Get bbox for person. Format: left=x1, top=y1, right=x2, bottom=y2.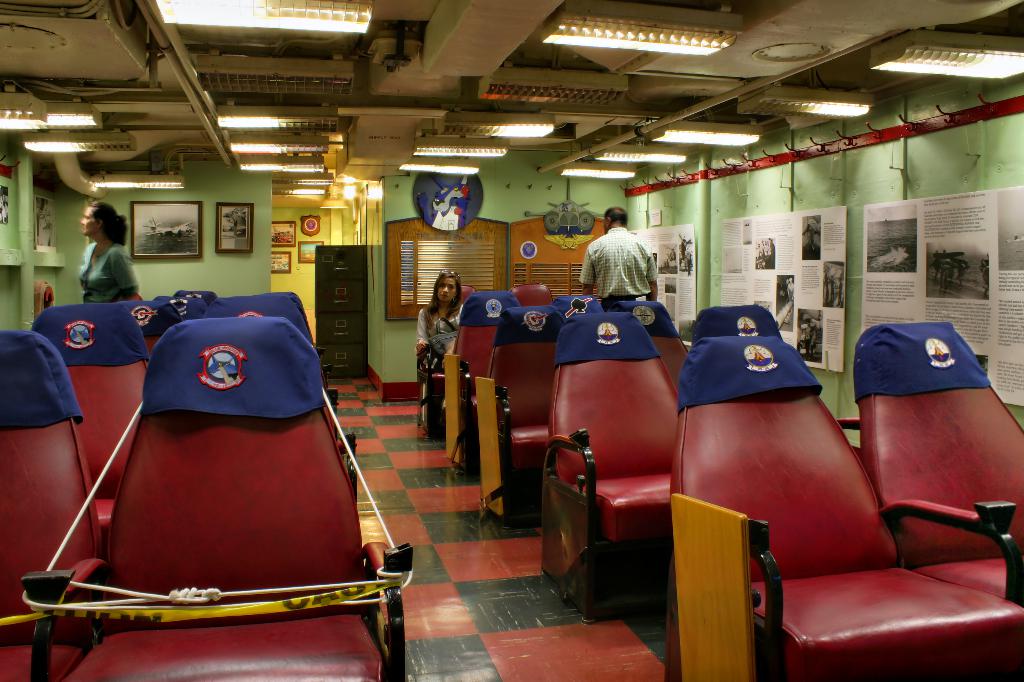
left=77, top=200, right=145, bottom=316.
